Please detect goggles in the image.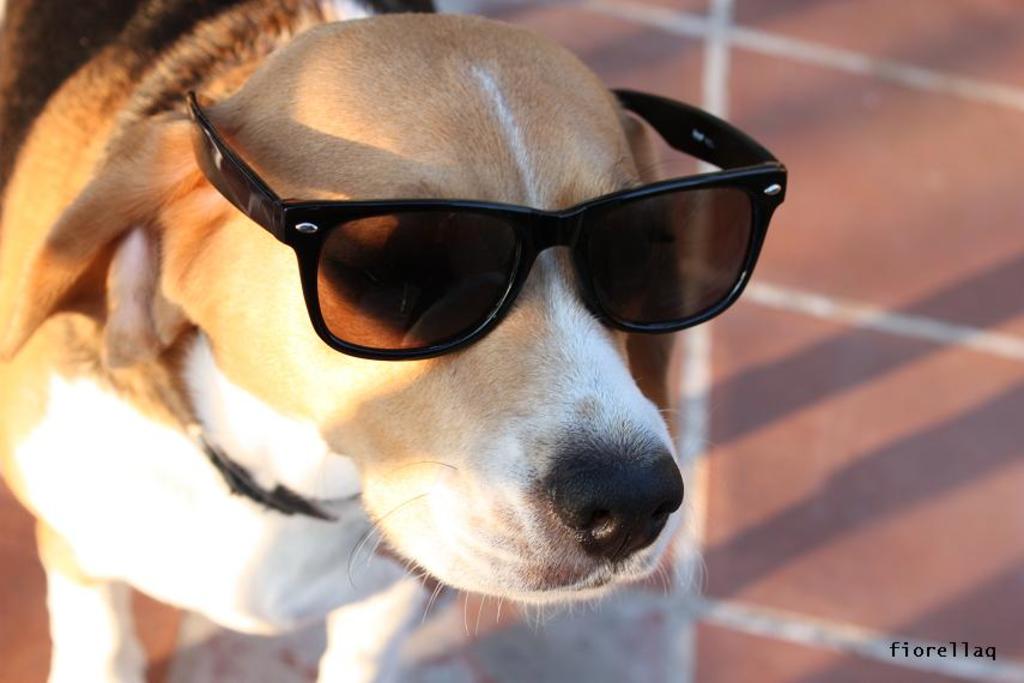
210,108,776,370.
